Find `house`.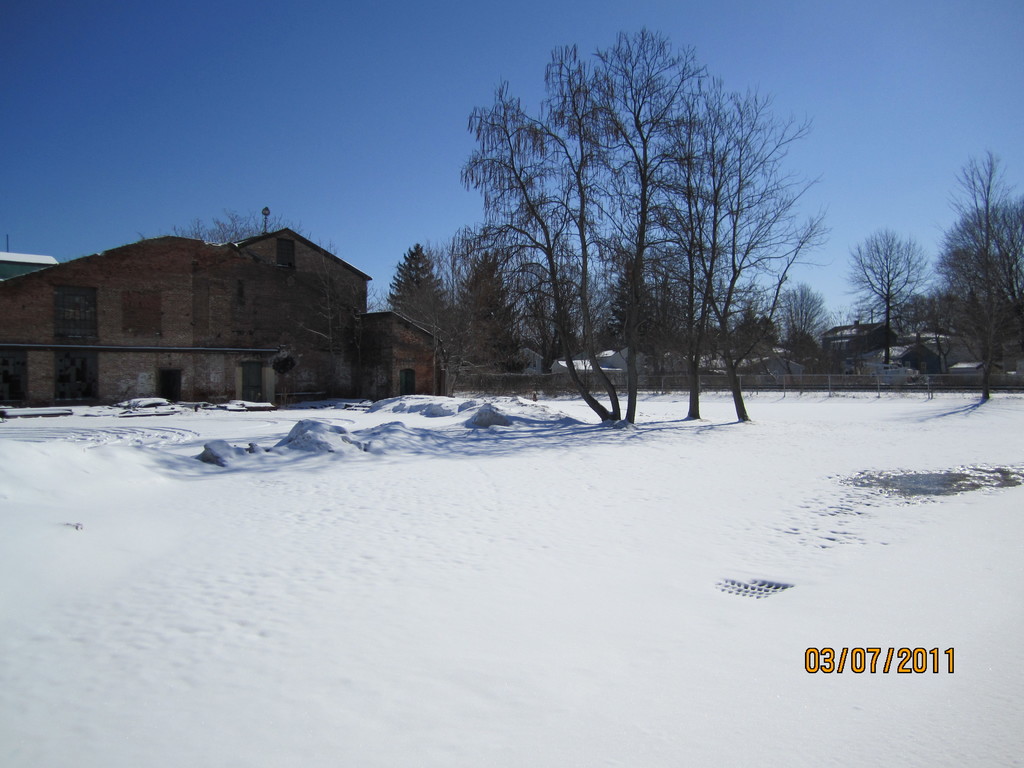
pyautogui.locateOnScreen(0, 216, 373, 409).
